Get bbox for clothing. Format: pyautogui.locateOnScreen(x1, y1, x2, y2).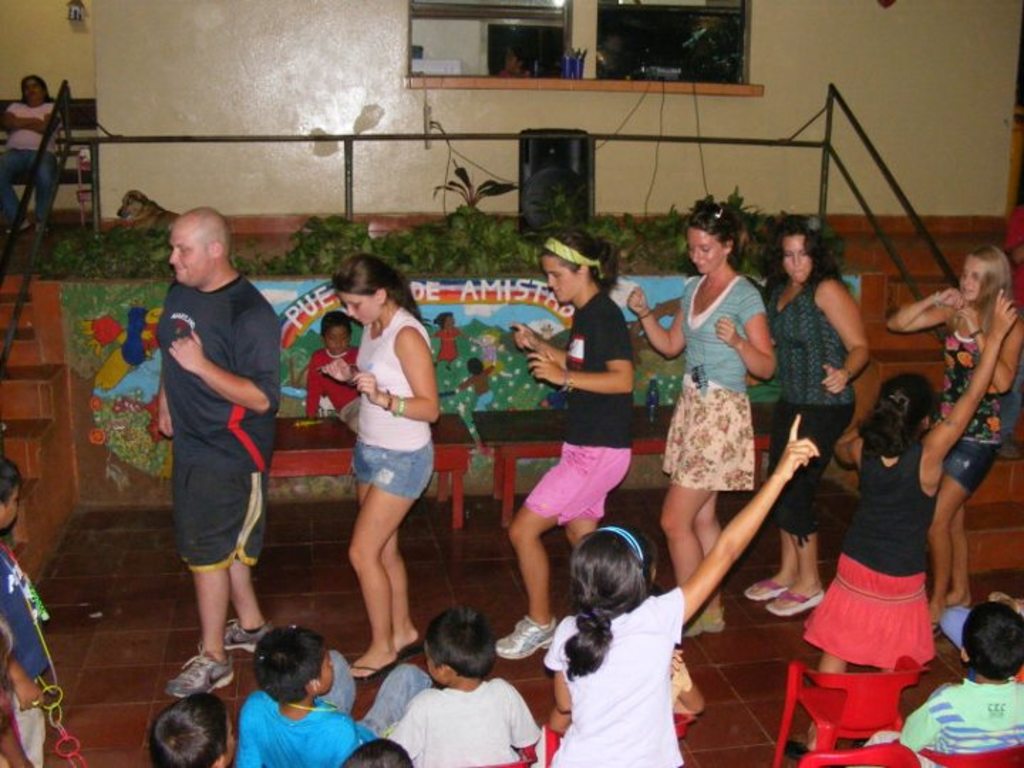
pyautogui.locateOnScreen(356, 306, 428, 499).
